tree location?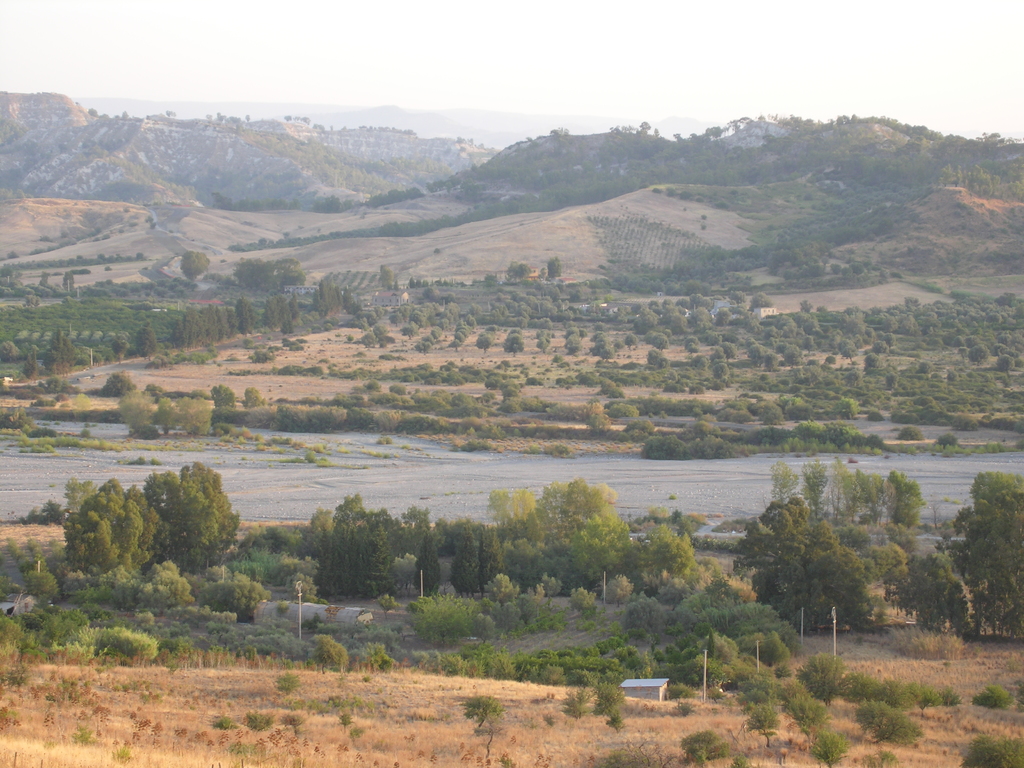
select_region(177, 252, 212, 282)
